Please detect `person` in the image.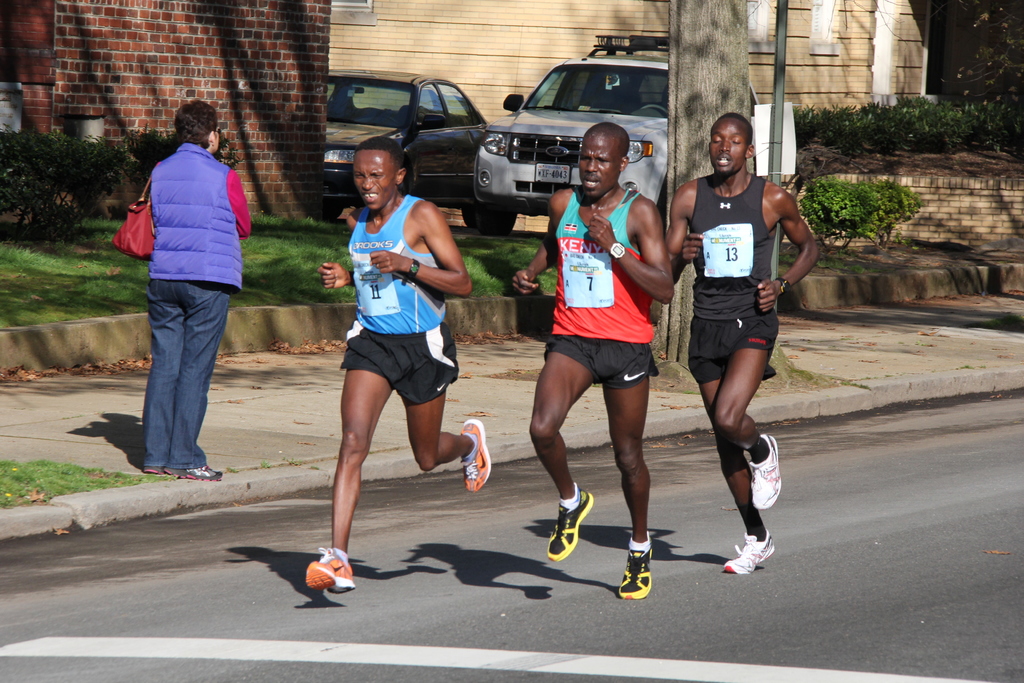
box=[301, 131, 468, 568].
